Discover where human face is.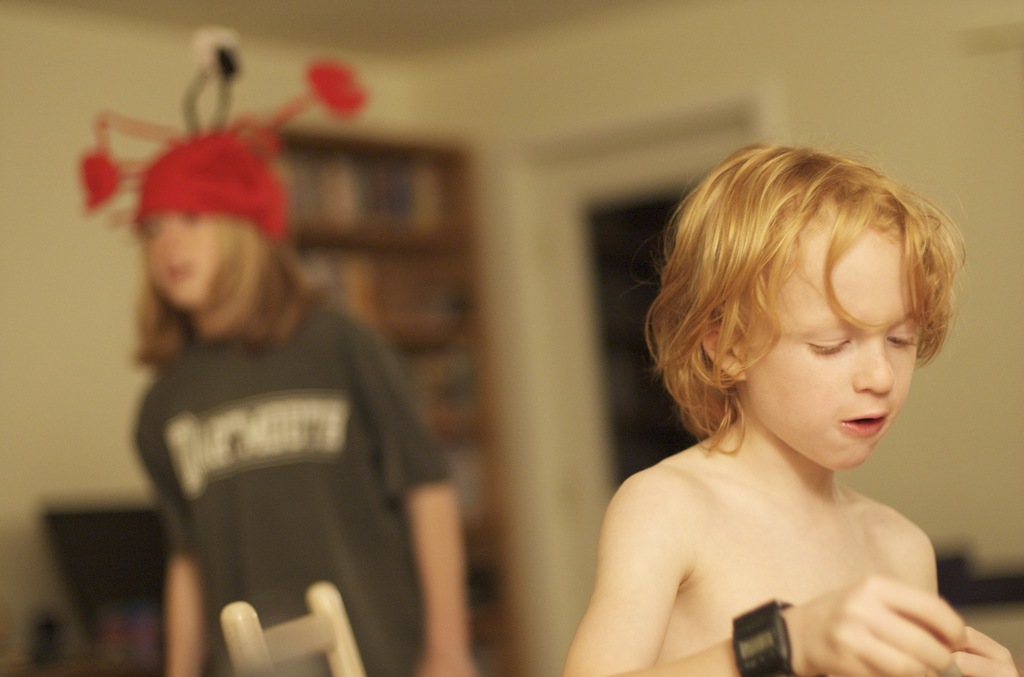
Discovered at bbox=[745, 227, 918, 472].
